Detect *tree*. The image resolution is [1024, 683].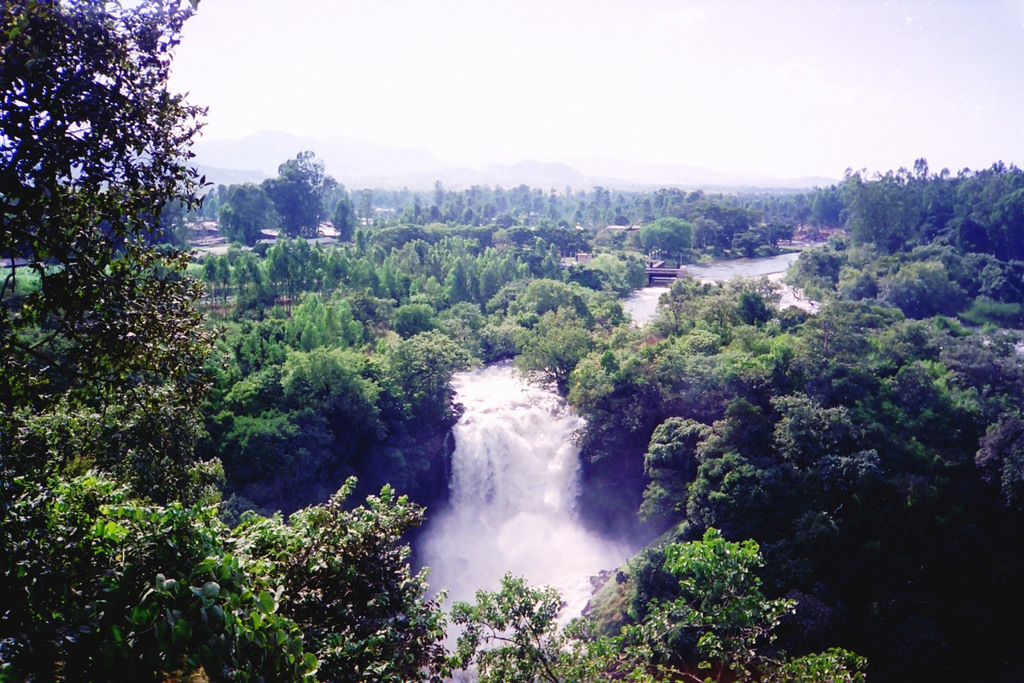
x1=223, y1=366, x2=279, y2=408.
